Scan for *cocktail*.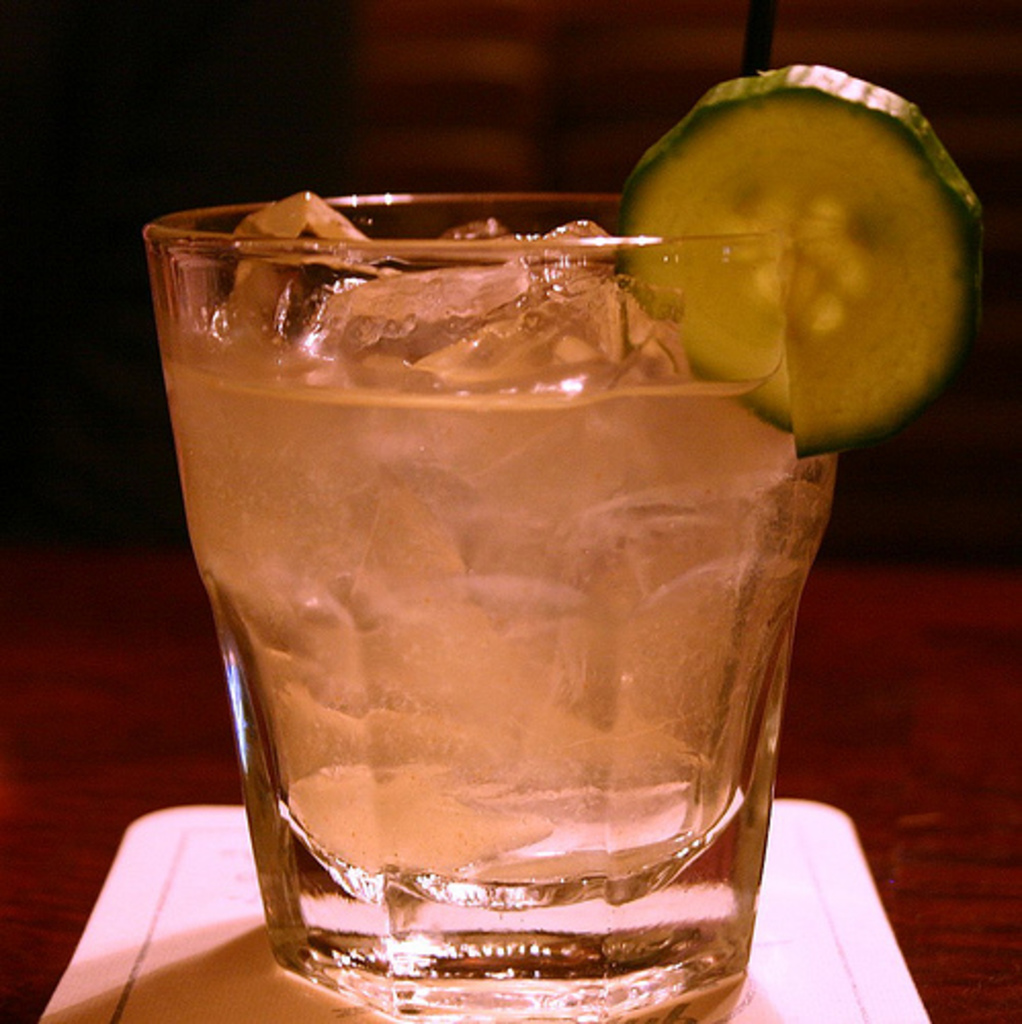
Scan result: region(133, 53, 977, 1020).
